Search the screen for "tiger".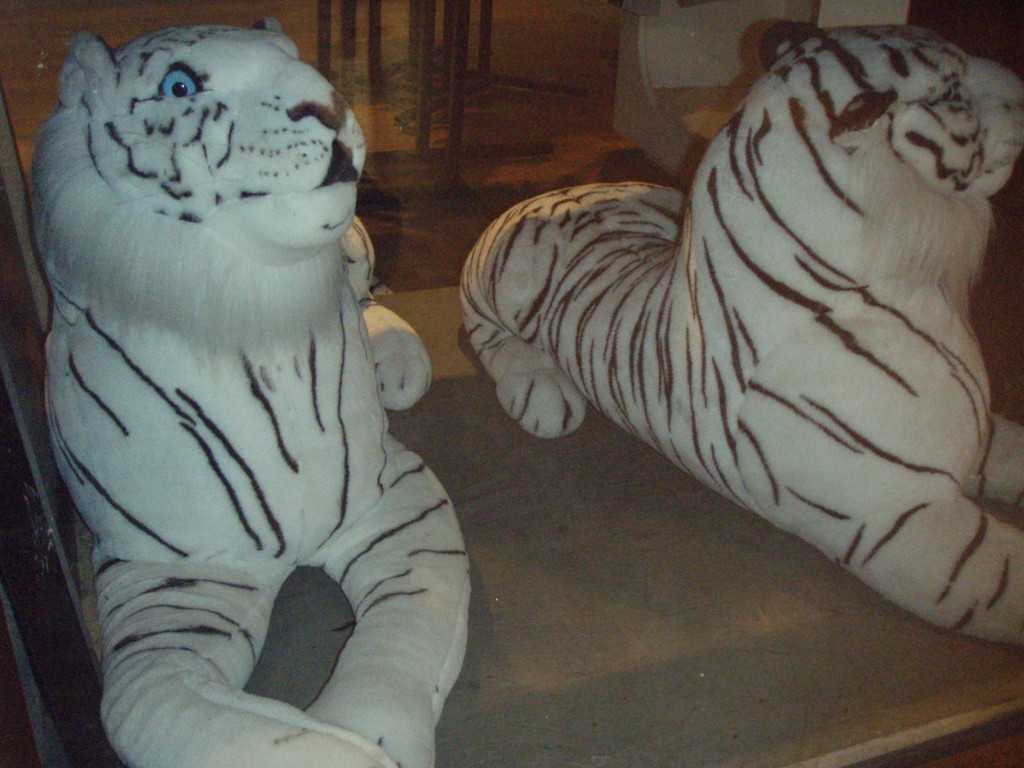
Found at detection(456, 17, 1023, 648).
